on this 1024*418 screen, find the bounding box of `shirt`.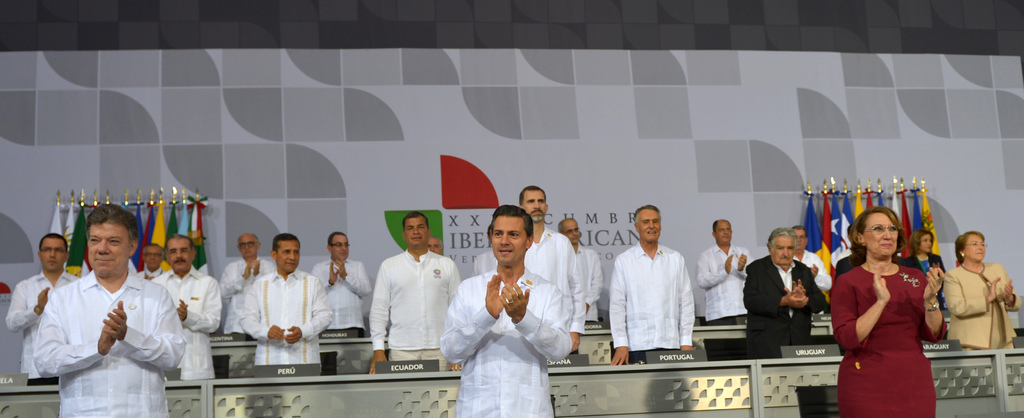
Bounding box: region(238, 271, 334, 361).
